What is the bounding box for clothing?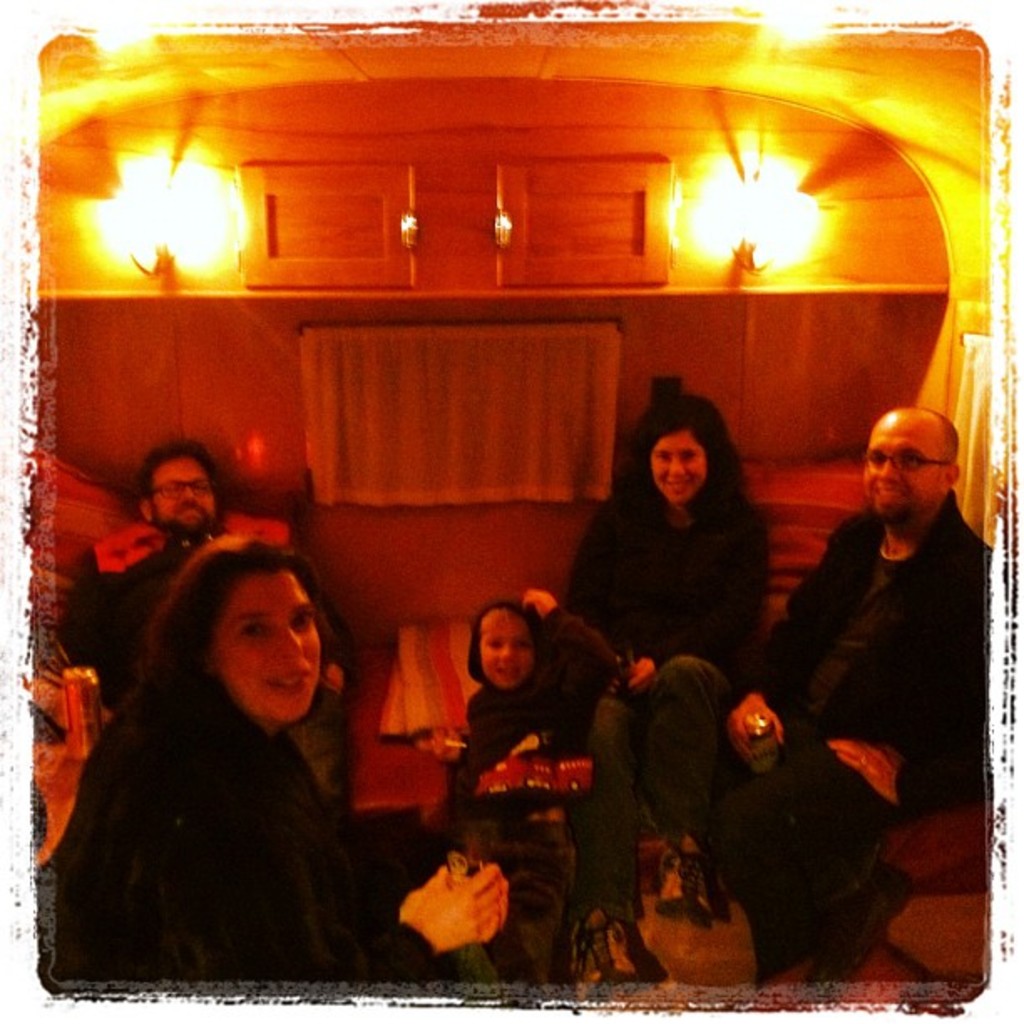
<region>64, 534, 209, 716</region>.
